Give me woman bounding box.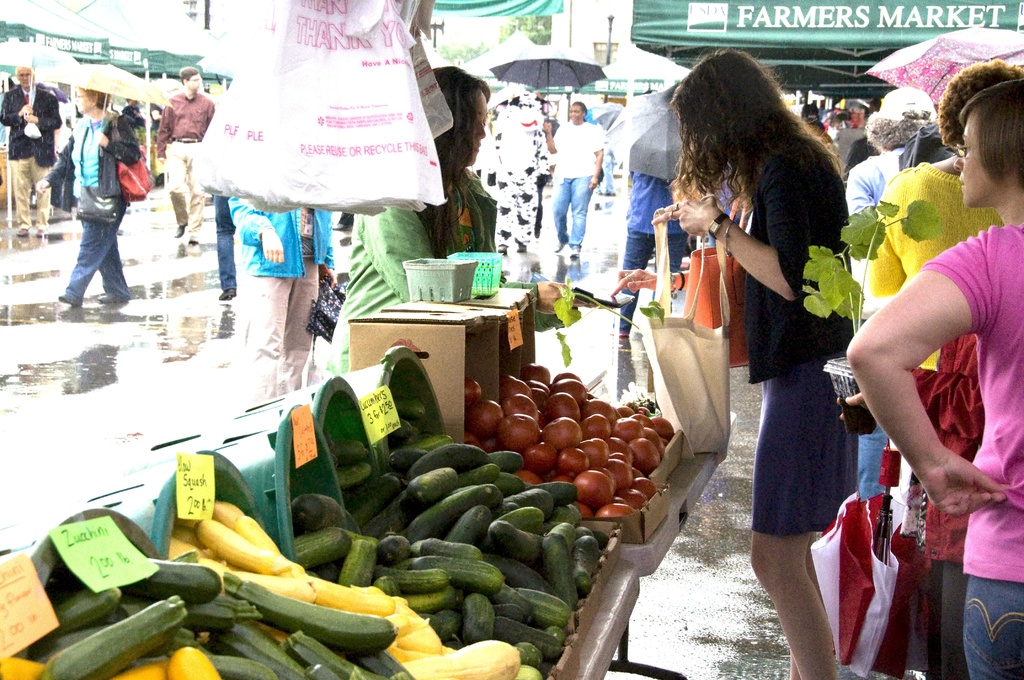
l=323, t=63, r=499, b=376.
